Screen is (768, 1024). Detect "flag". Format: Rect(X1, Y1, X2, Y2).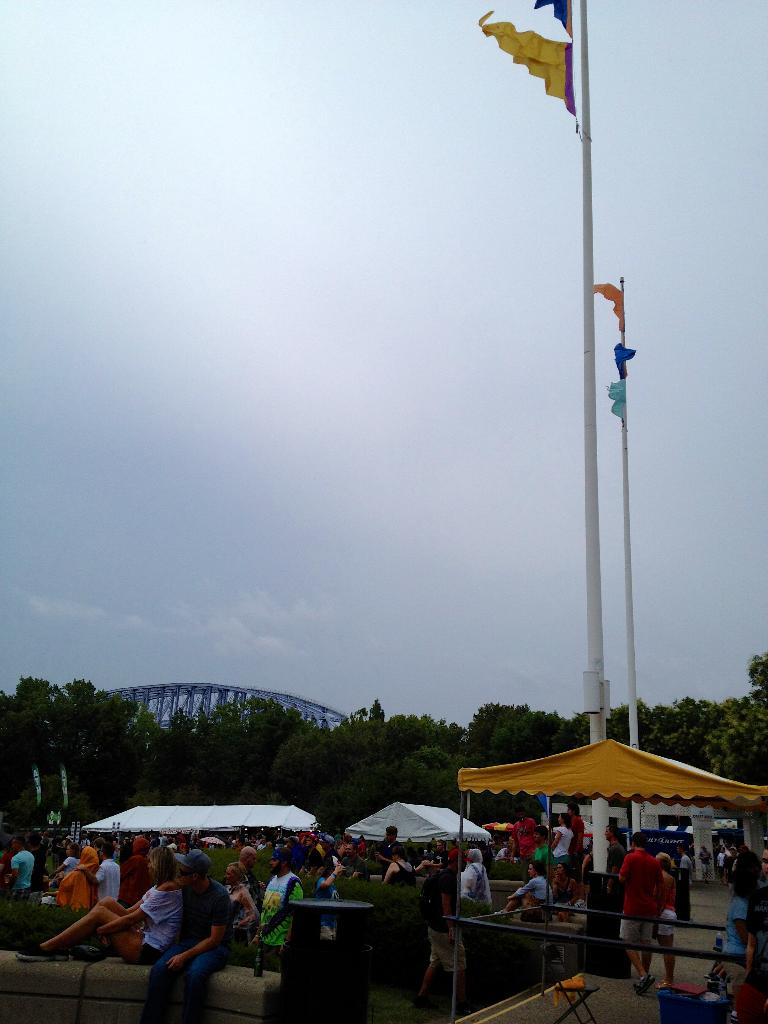
Rect(473, 12, 574, 122).
